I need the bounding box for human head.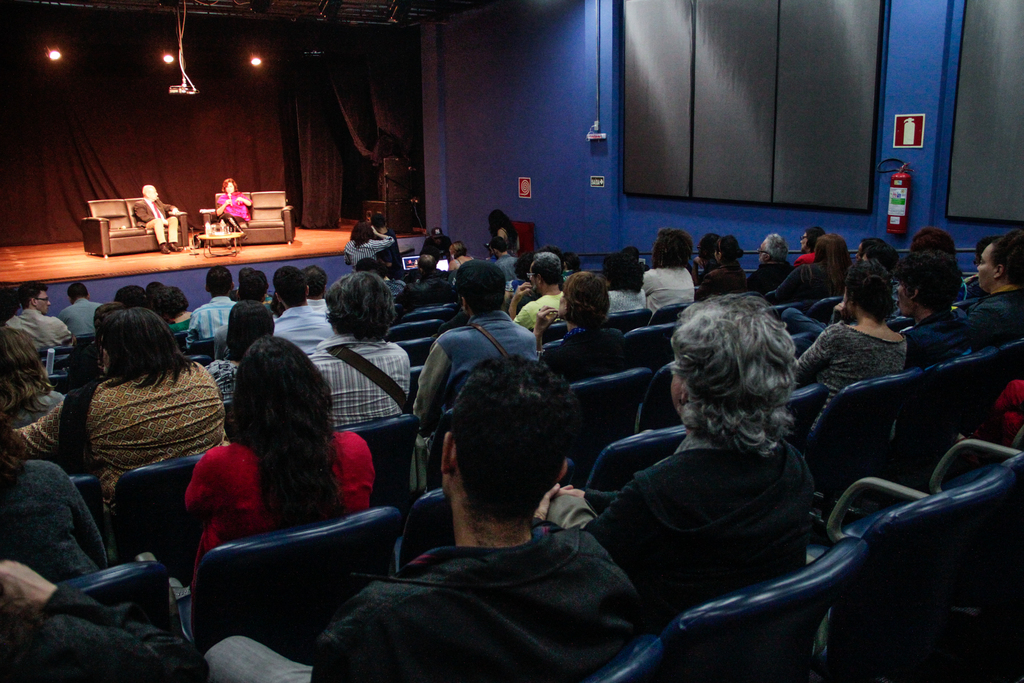
Here it is: <box>694,232,720,267</box>.
